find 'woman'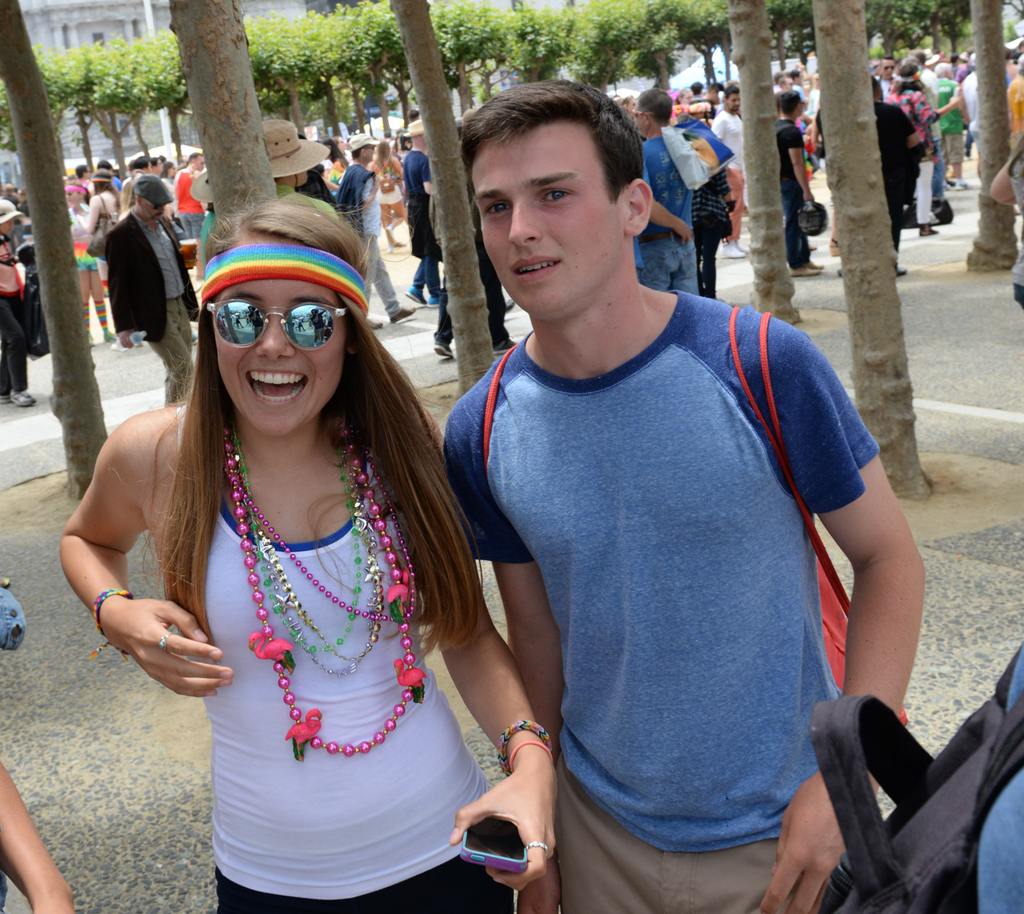
x1=99, y1=155, x2=517, y2=909
